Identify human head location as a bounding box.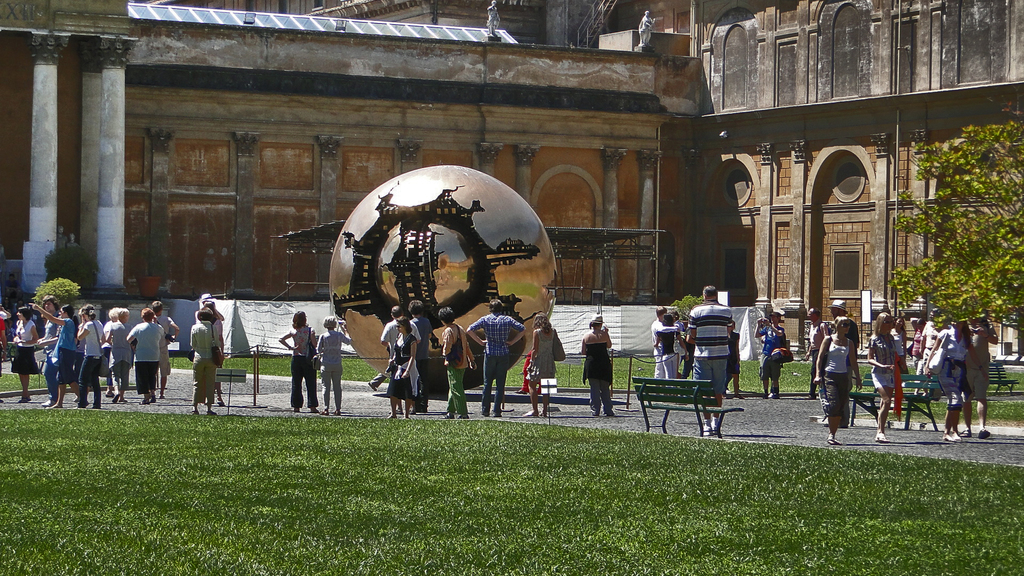
x1=321, y1=318, x2=337, y2=331.
